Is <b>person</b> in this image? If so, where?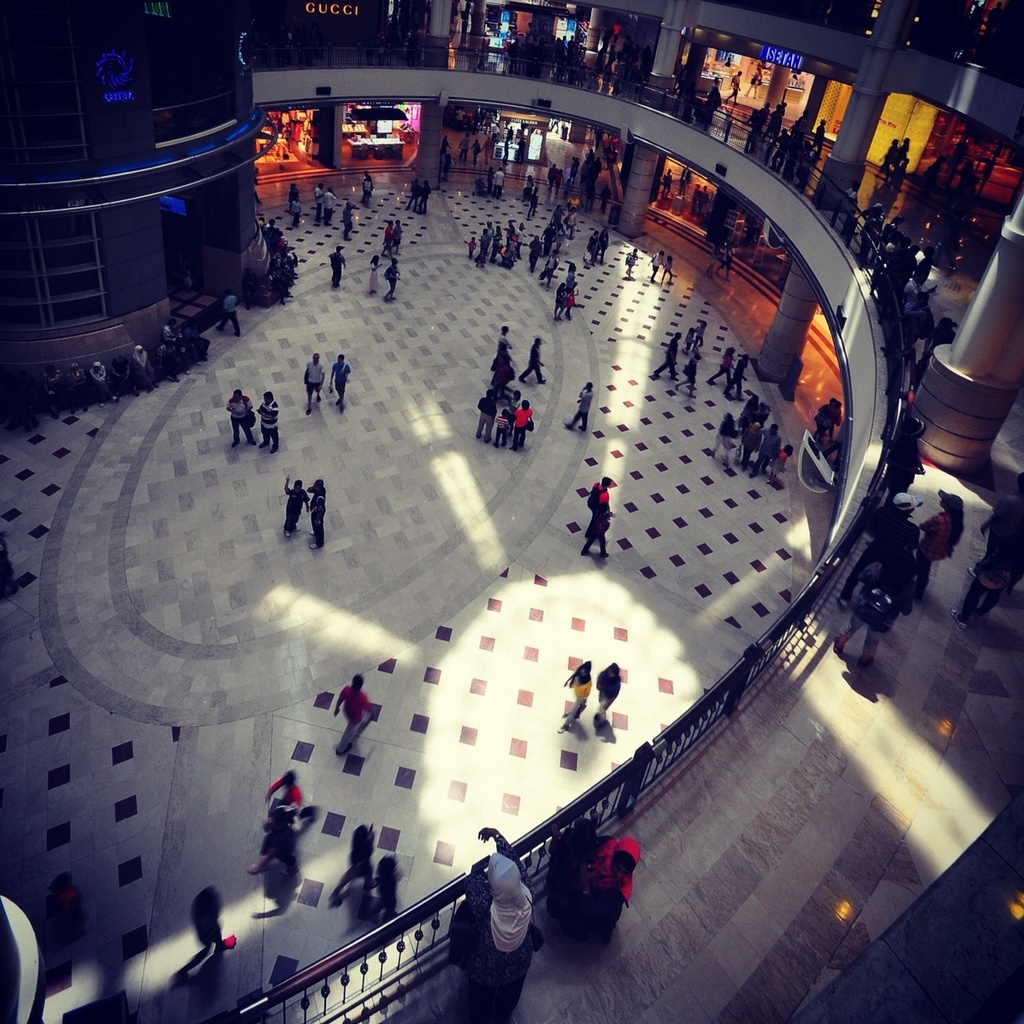
Yes, at <region>903, 296, 931, 364</region>.
